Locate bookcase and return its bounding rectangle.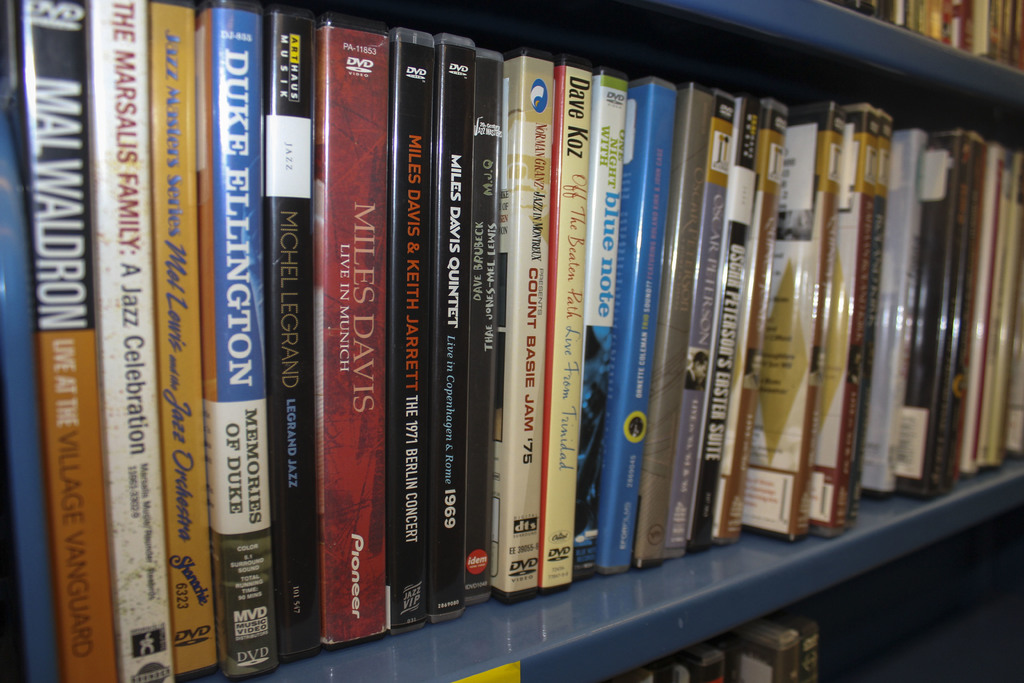
[x1=0, y1=0, x2=1023, y2=682].
